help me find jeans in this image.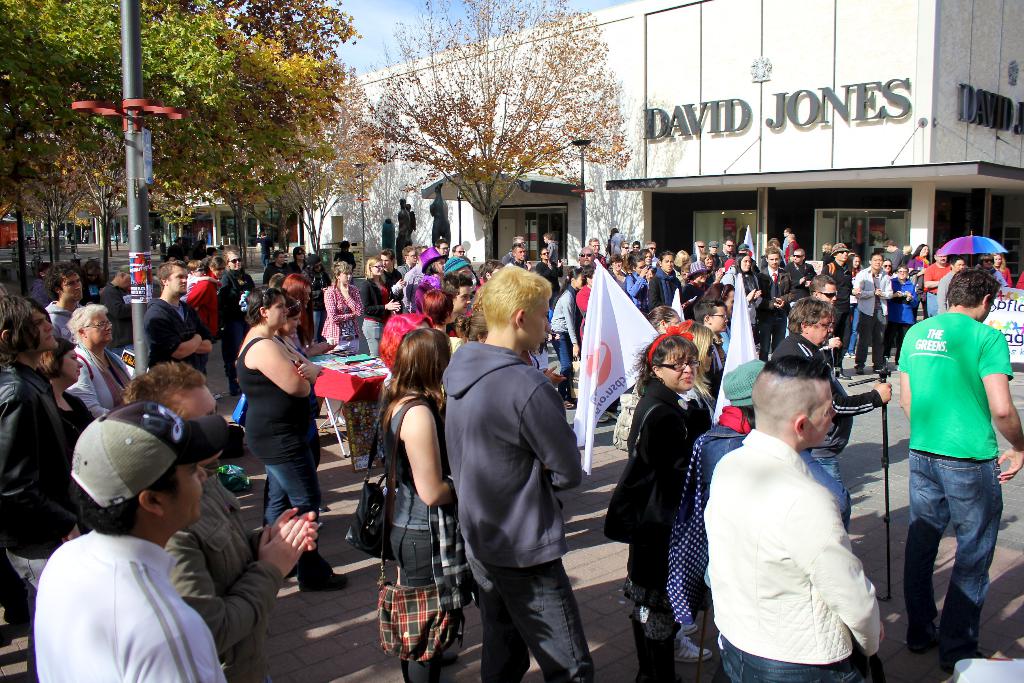
Found it: {"x1": 550, "y1": 336, "x2": 570, "y2": 377}.
